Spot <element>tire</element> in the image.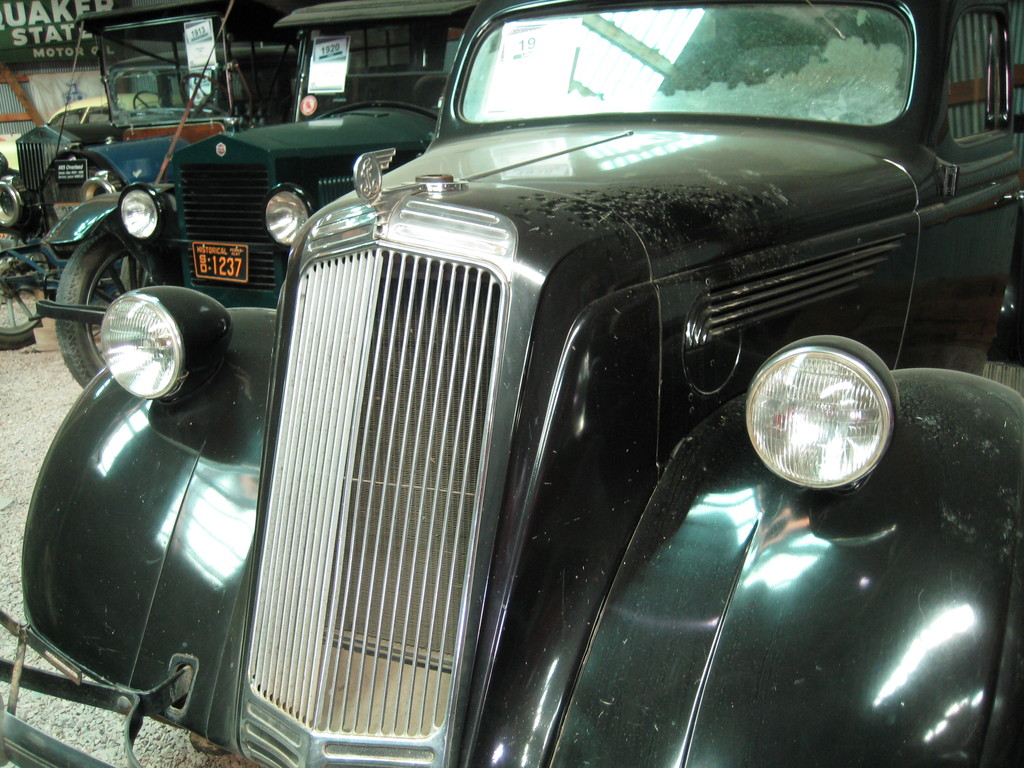
<element>tire</element> found at x1=0 y1=223 x2=60 y2=346.
